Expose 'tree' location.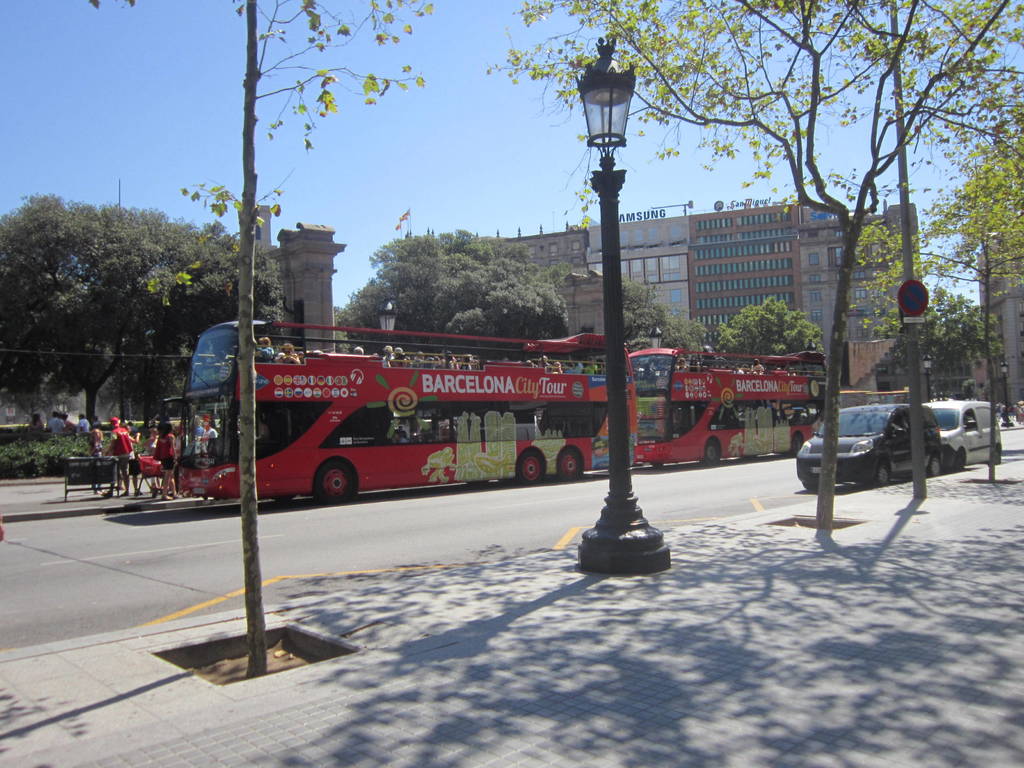
Exposed at box=[232, 0, 436, 657].
